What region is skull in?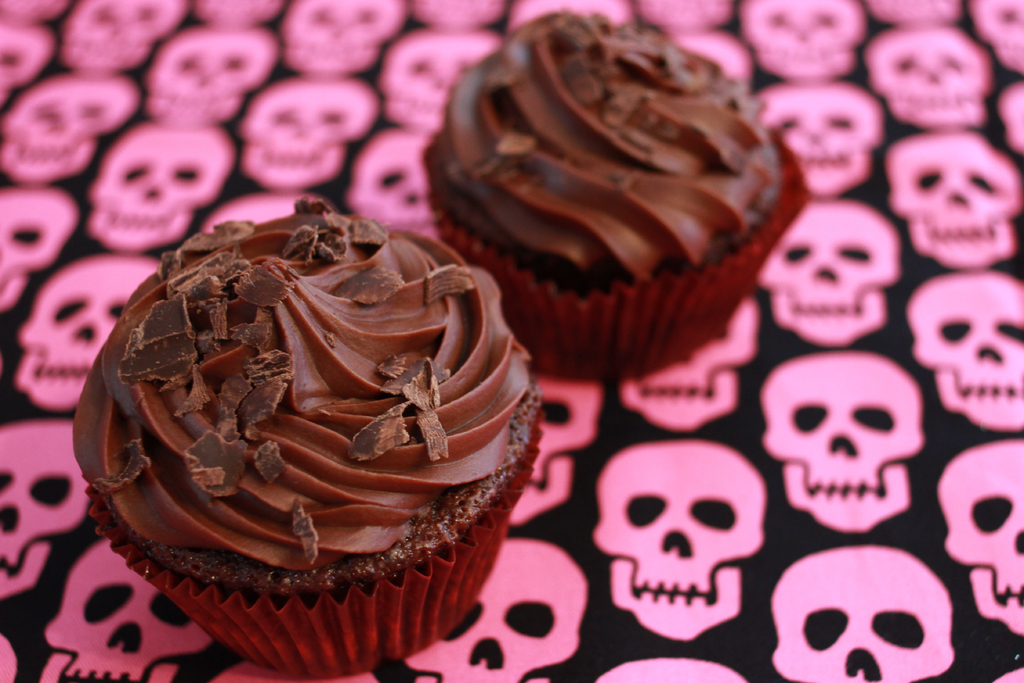
rect(767, 547, 953, 682).
